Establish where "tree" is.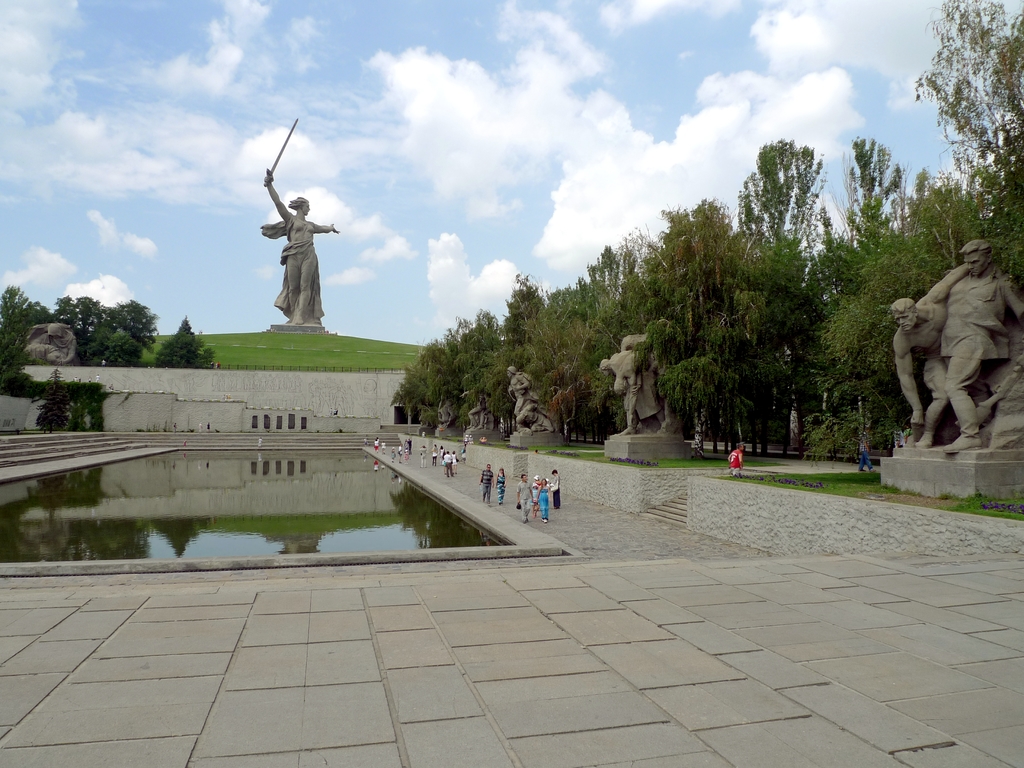
Established at (107, 308, 158, 371).
